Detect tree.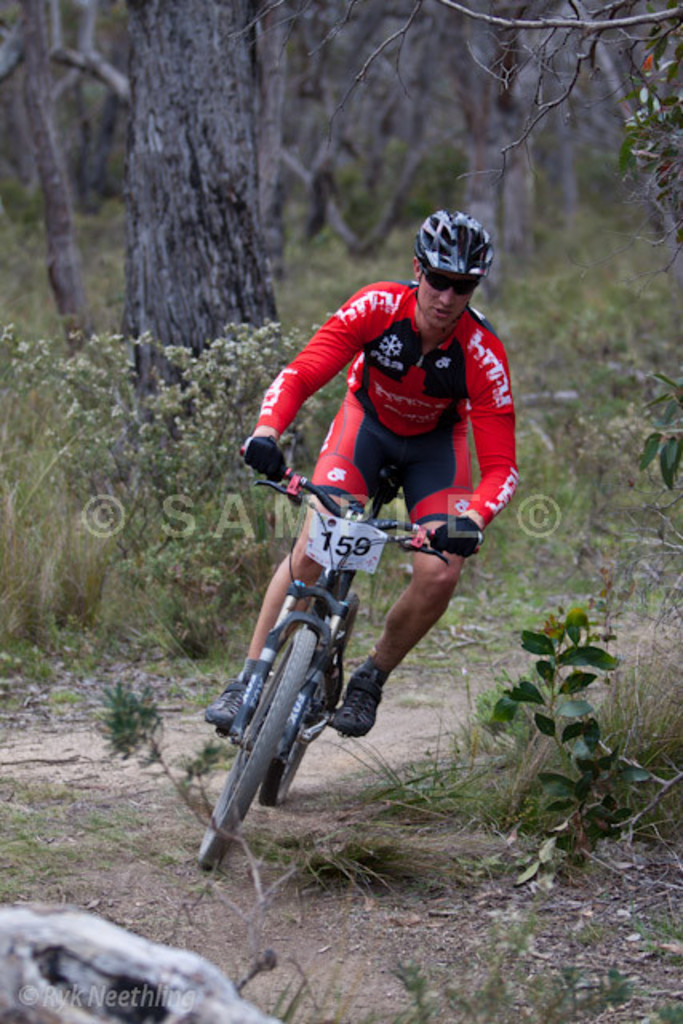
Detected at 118 0 286 416.
